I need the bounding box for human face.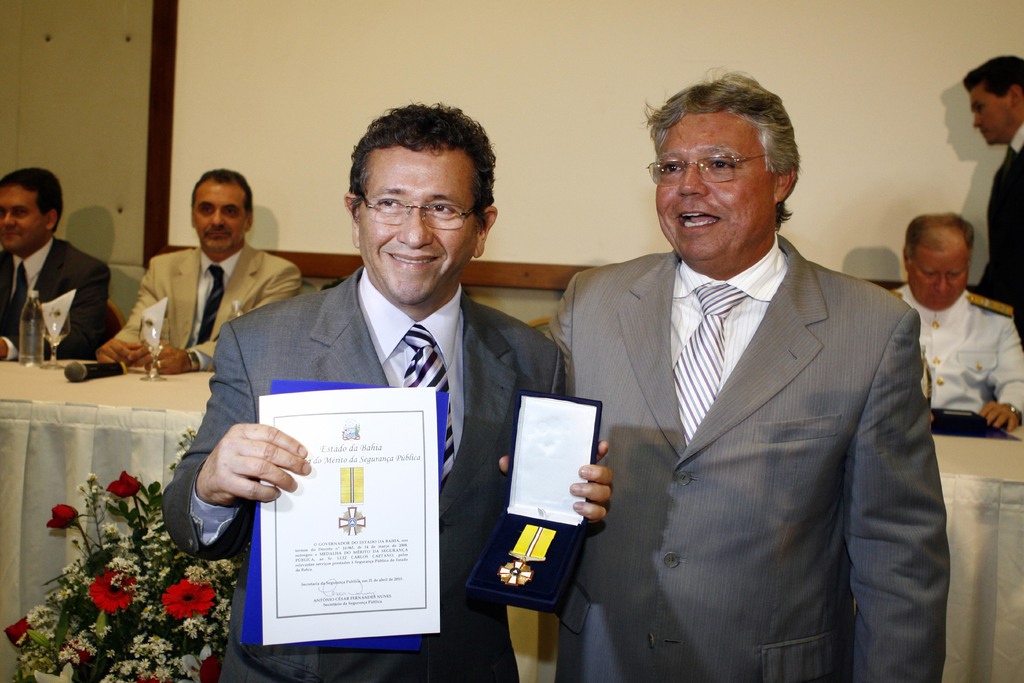
Here it is: region(908, 231, 970, 309).
